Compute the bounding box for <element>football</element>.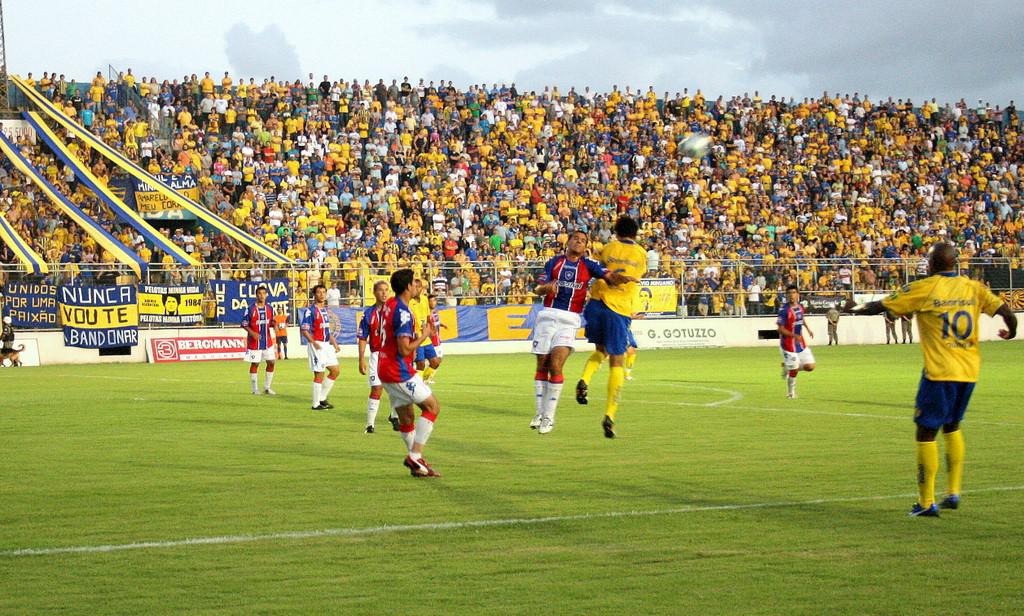
(680, 132, 712, 161).
